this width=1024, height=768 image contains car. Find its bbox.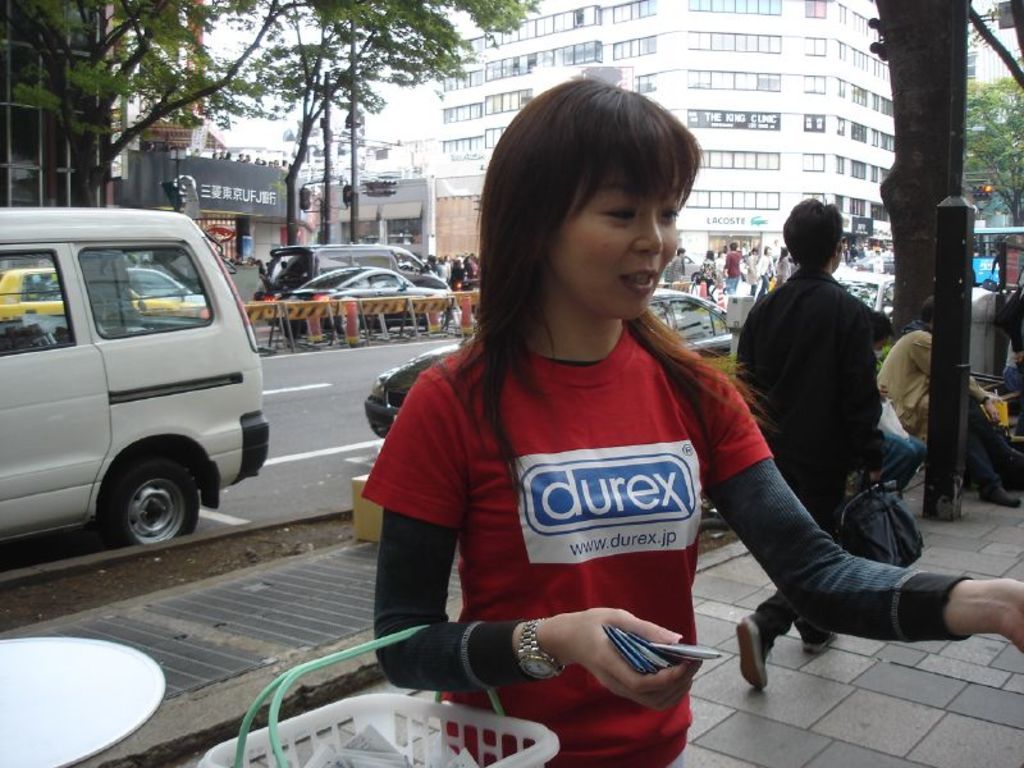
<region>273, 236, 452, 310</region>.
